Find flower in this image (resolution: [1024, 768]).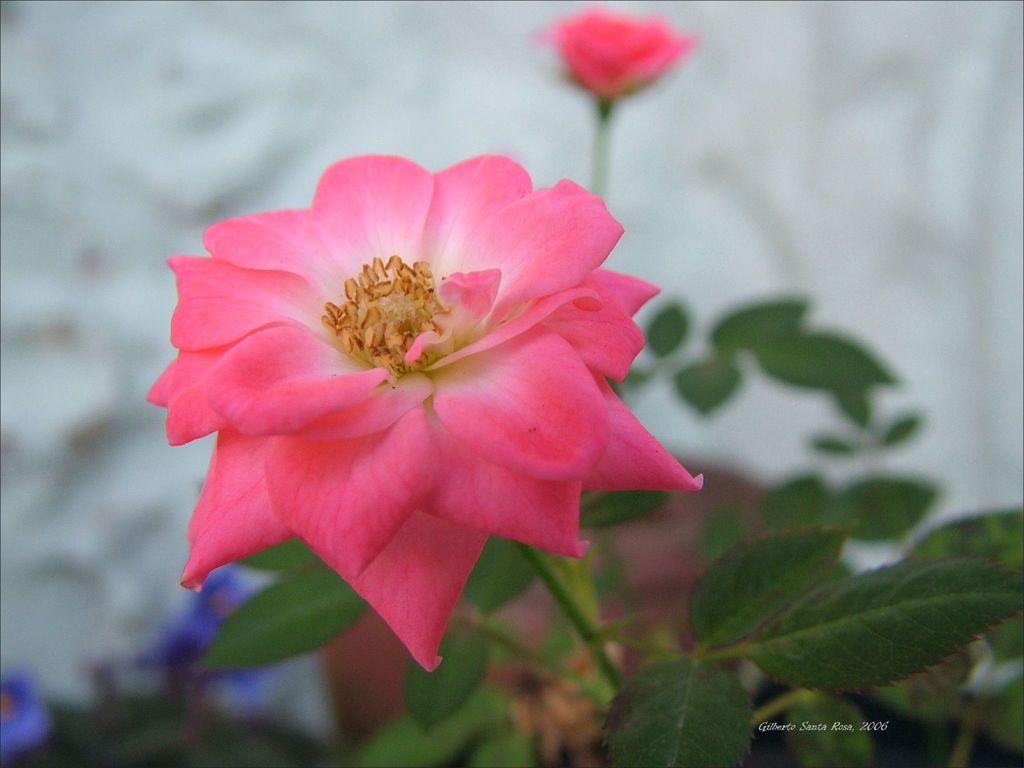
[left=538, top=1, right=697, bottom=111].
